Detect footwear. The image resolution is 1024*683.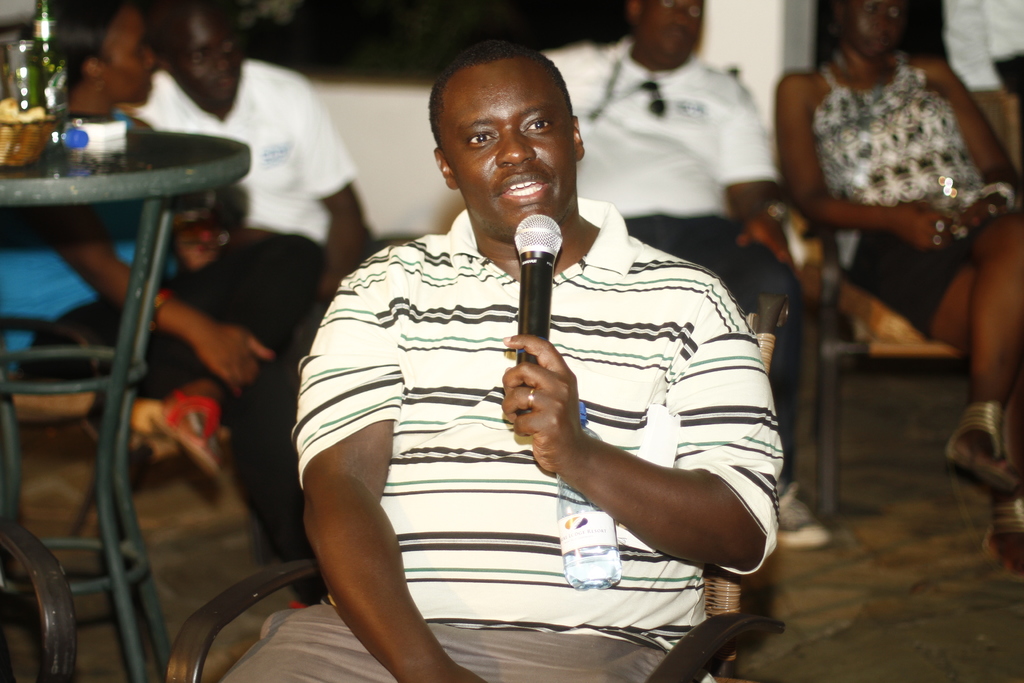
bbox=(941, 400, 1011, 497).
